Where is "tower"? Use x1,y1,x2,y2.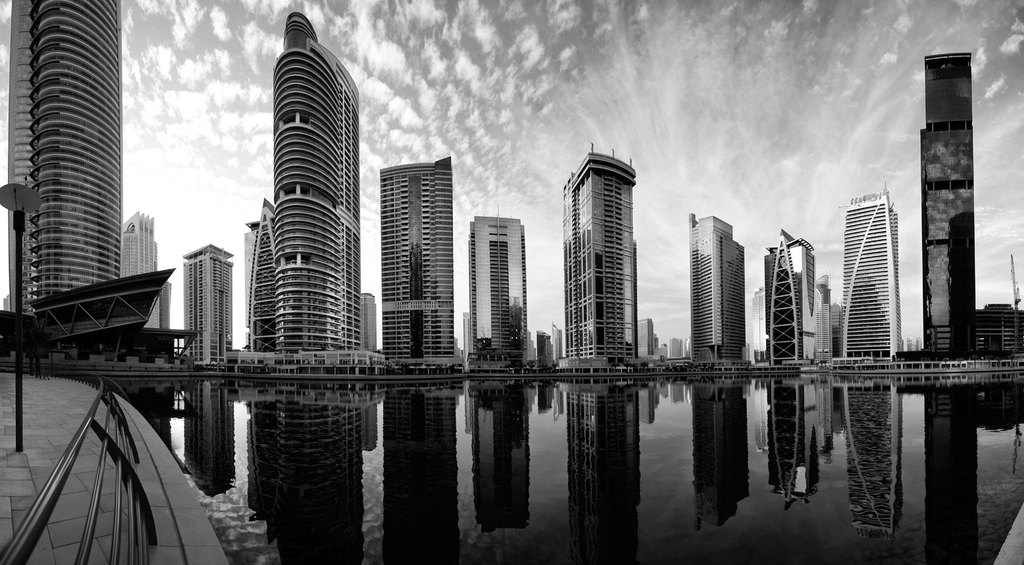
278,12,355,348.
